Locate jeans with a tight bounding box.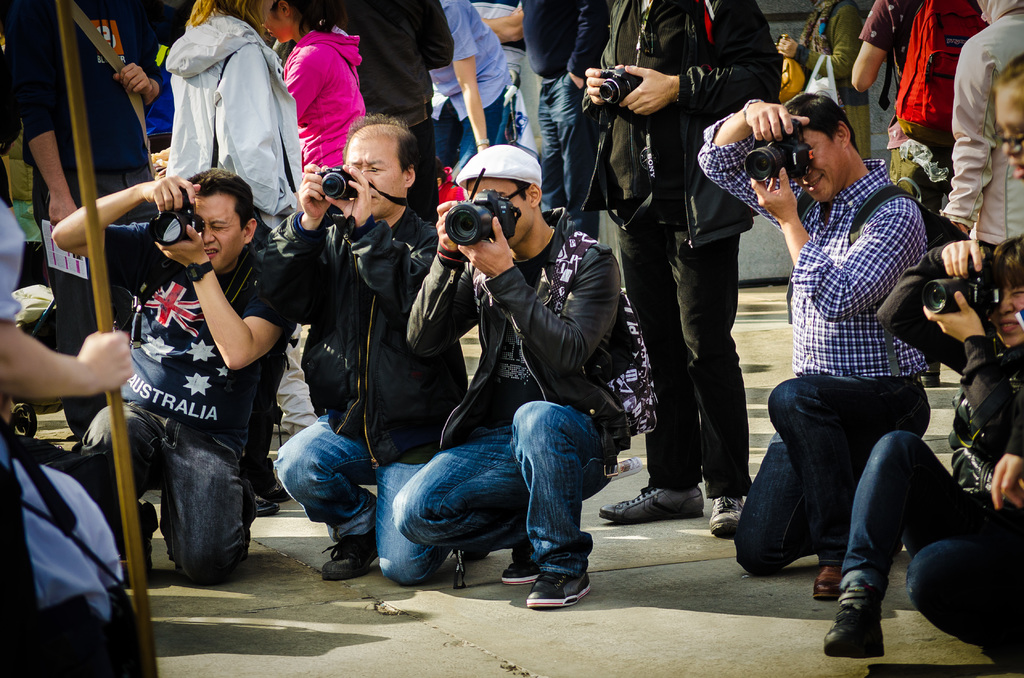
[390,401,618,577].
